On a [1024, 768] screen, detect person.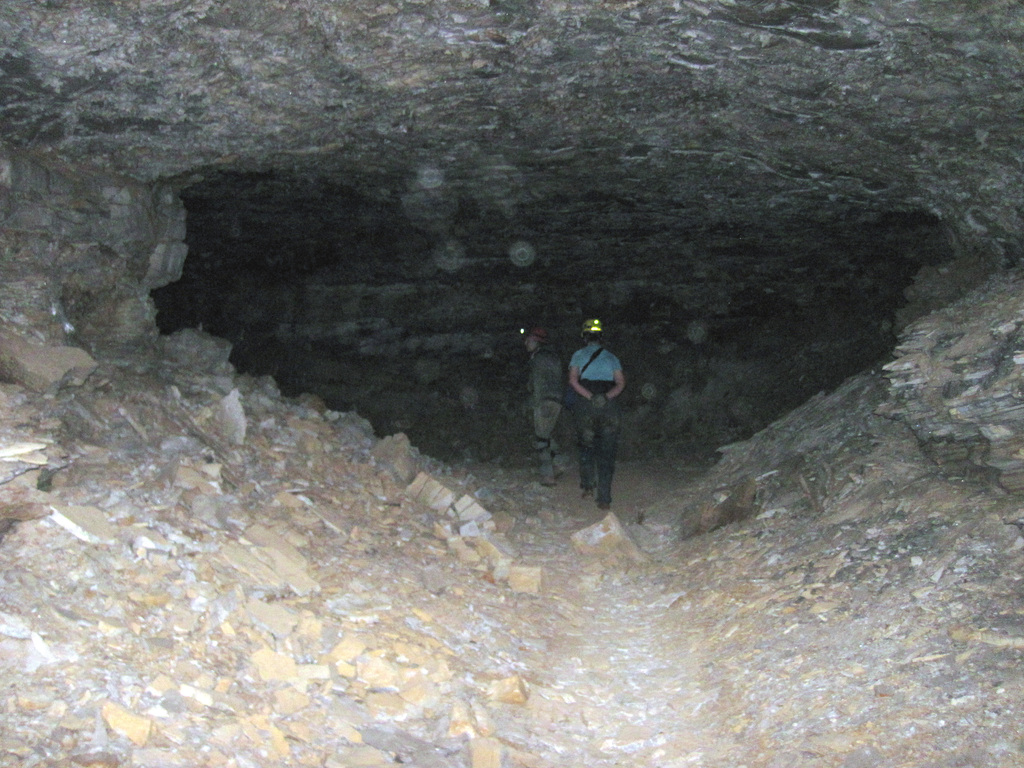
bbox(521, 328, 563, 484).
